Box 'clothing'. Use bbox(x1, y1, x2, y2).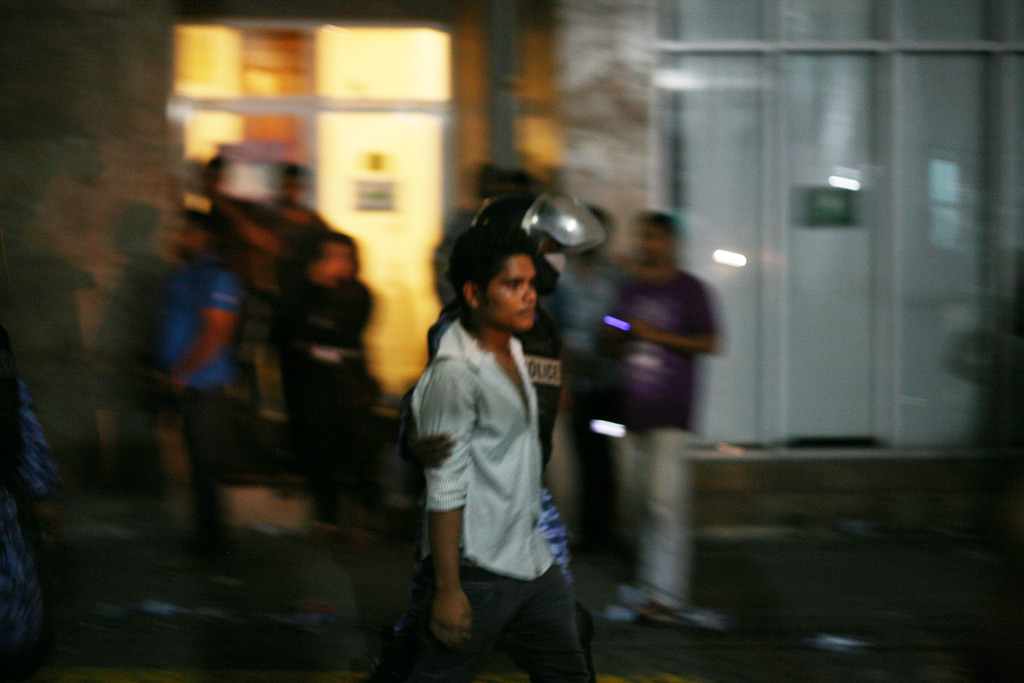
bbox(413, 318, 575, 682).
